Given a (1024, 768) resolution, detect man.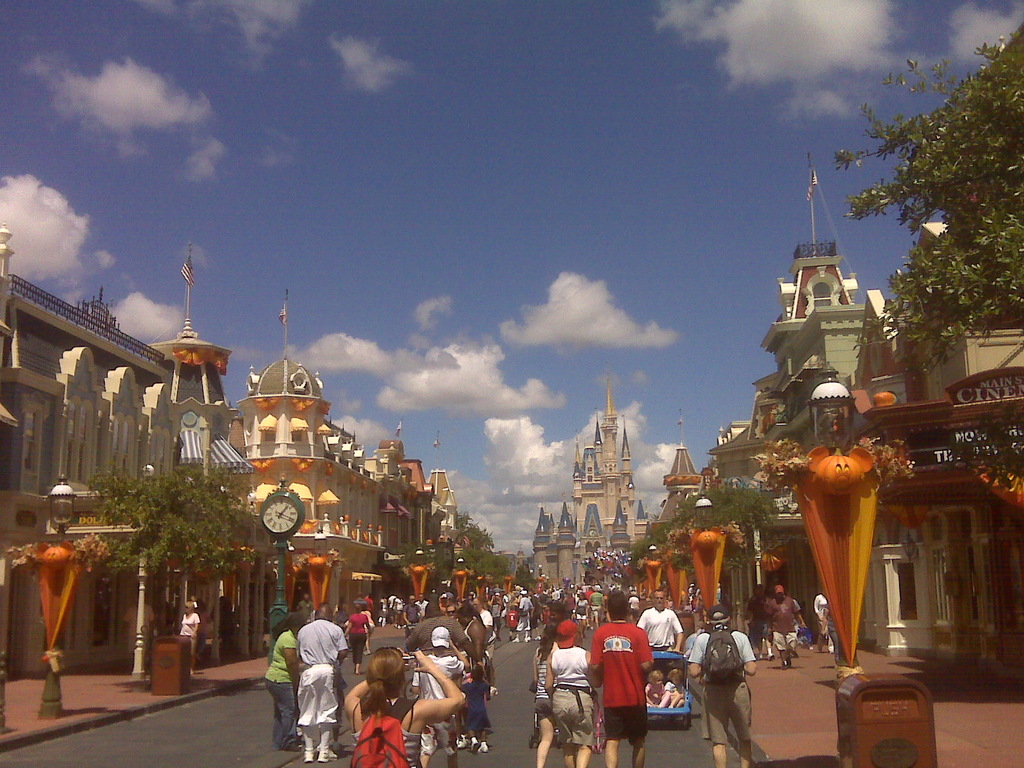
691 608 766 767.
